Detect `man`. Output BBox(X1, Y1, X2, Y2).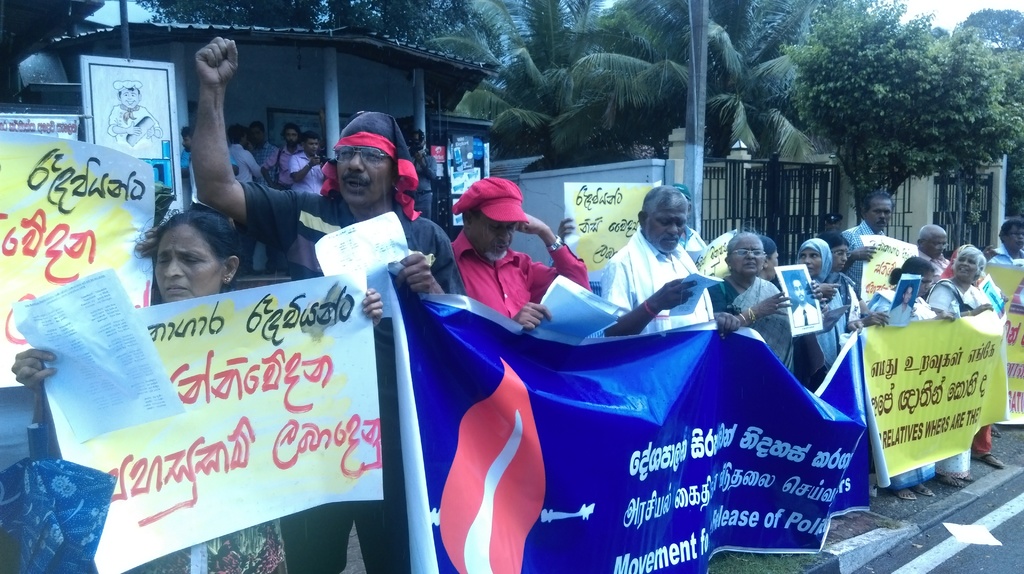
BBox(833, 186, 897, 291).
